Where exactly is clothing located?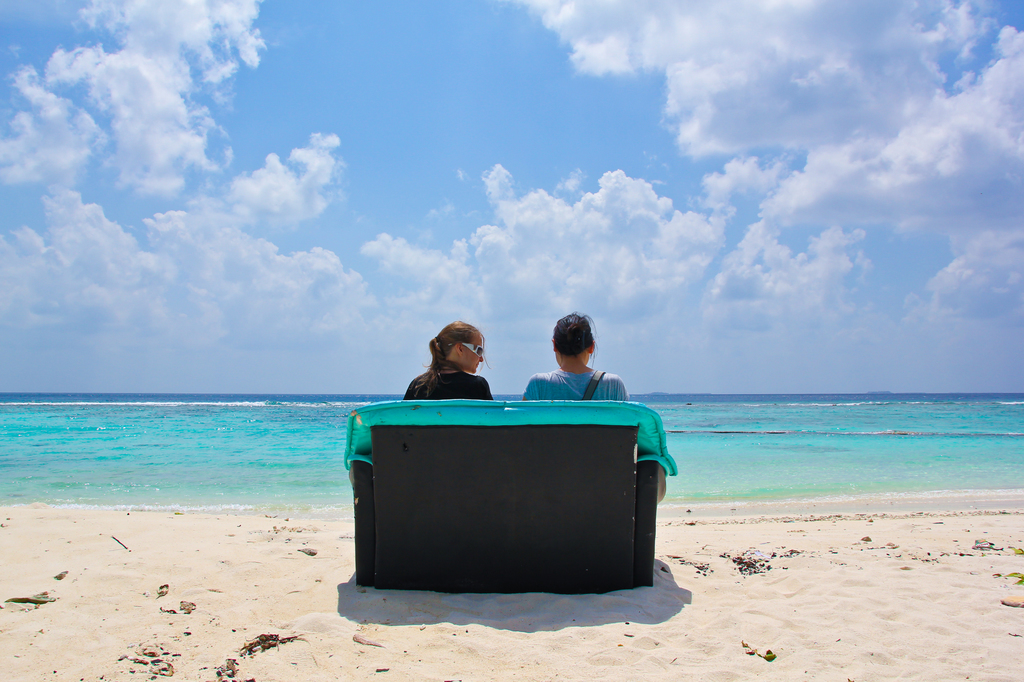
Its bounding box is [402,345,512,404].
